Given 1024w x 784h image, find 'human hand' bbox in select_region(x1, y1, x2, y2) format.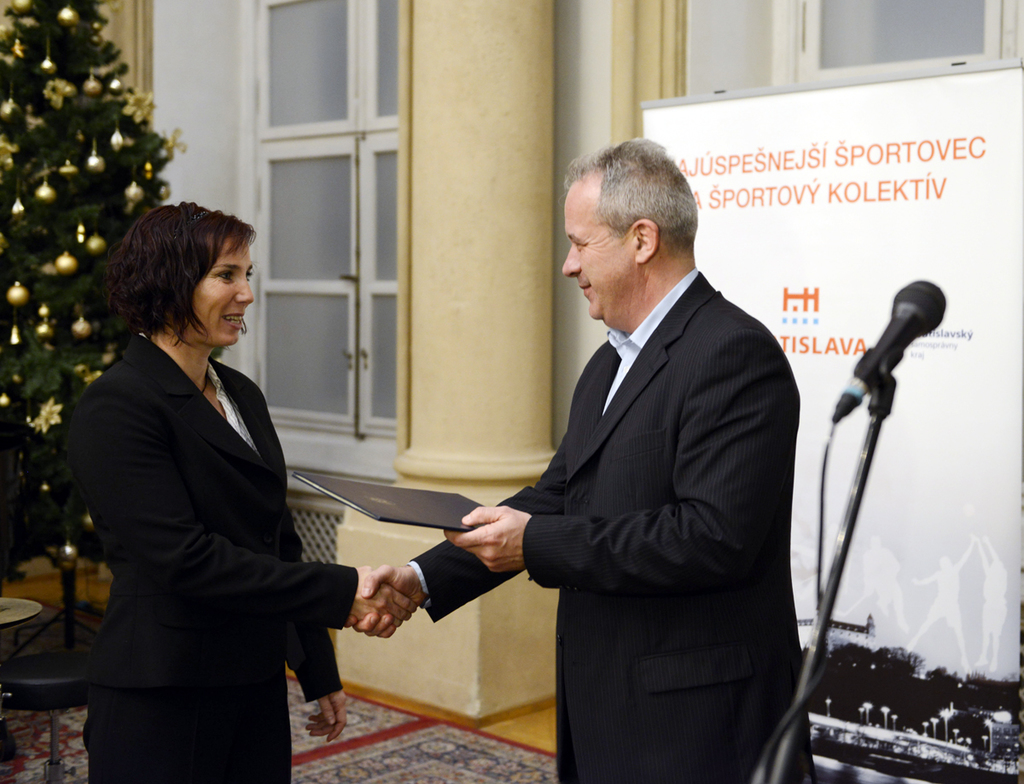
select_region(442, 502, 532, 575).
